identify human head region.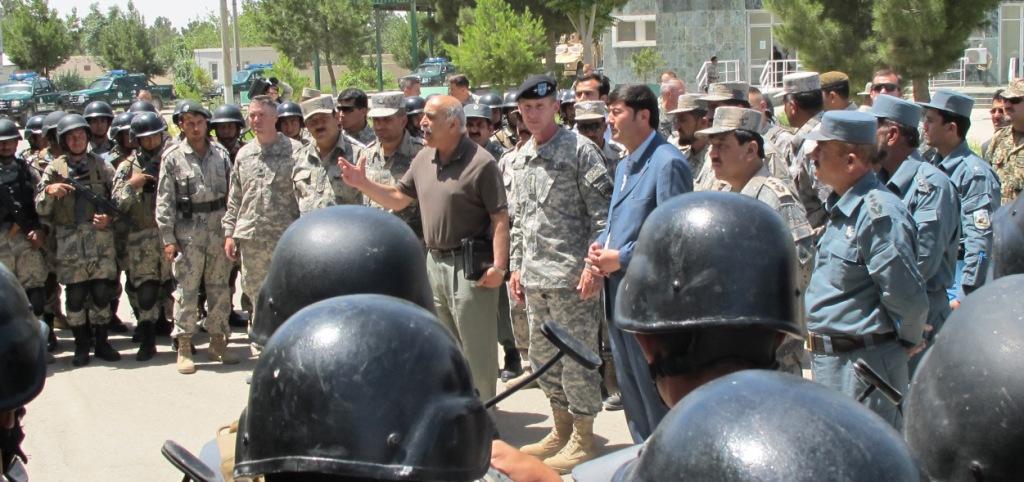
Region: select_region(655, 81, 682, 113).
